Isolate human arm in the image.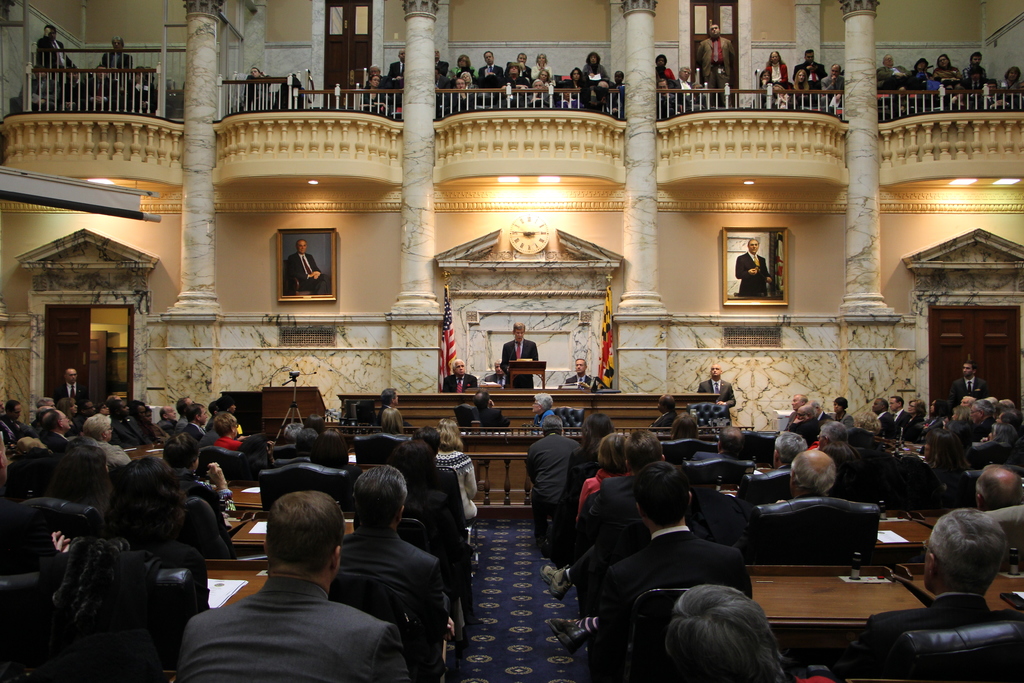
Isolated region: locate(212, 459, 242, 517).
